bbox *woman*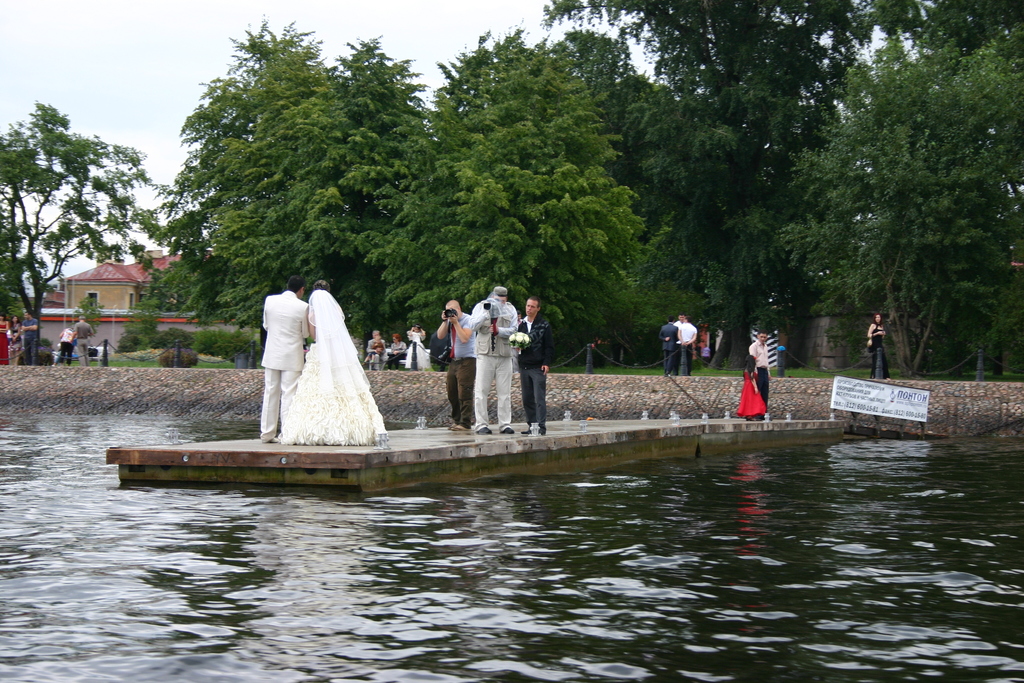
x1=6, y1=313, x2=24, y2=363
